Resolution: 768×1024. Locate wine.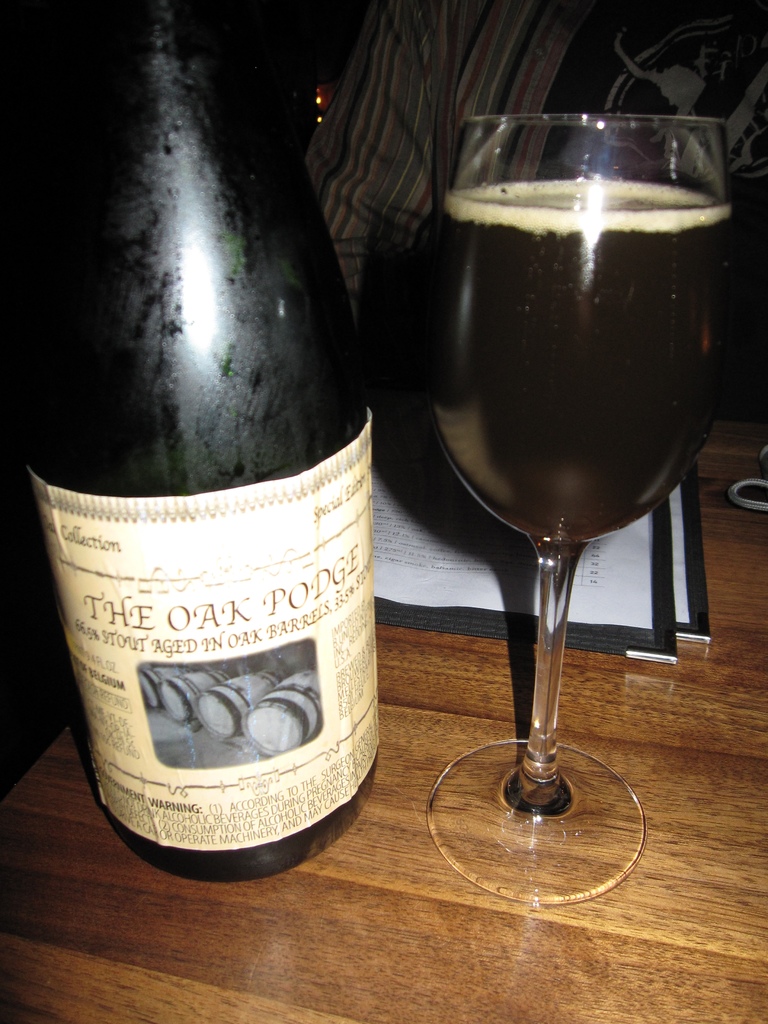
box=[0, 4, 393, 892].
